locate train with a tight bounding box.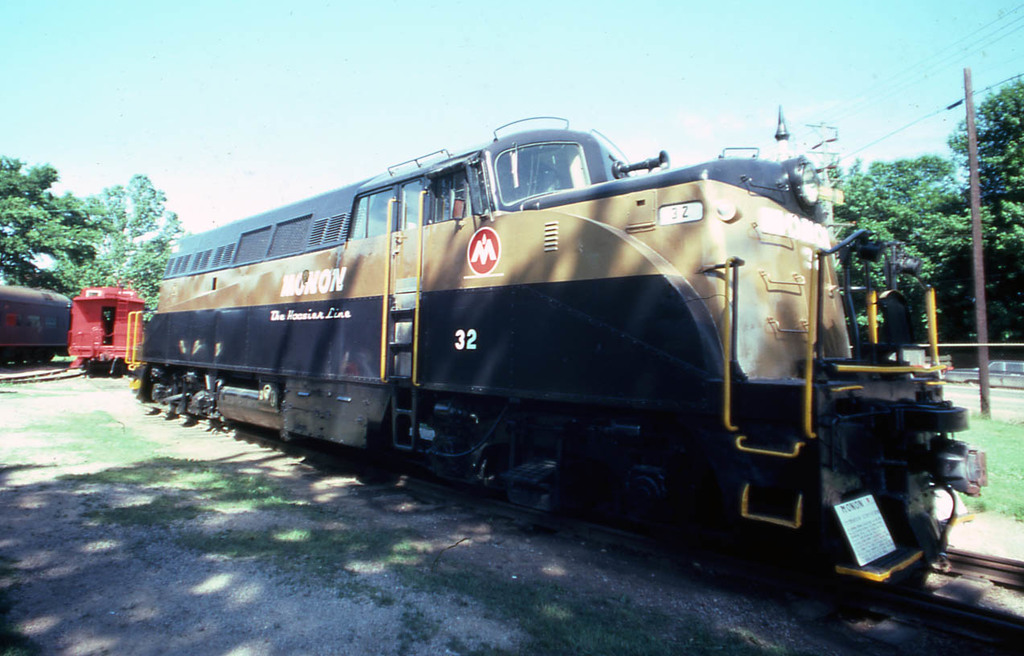
detection(125, 127, 991, 581).
